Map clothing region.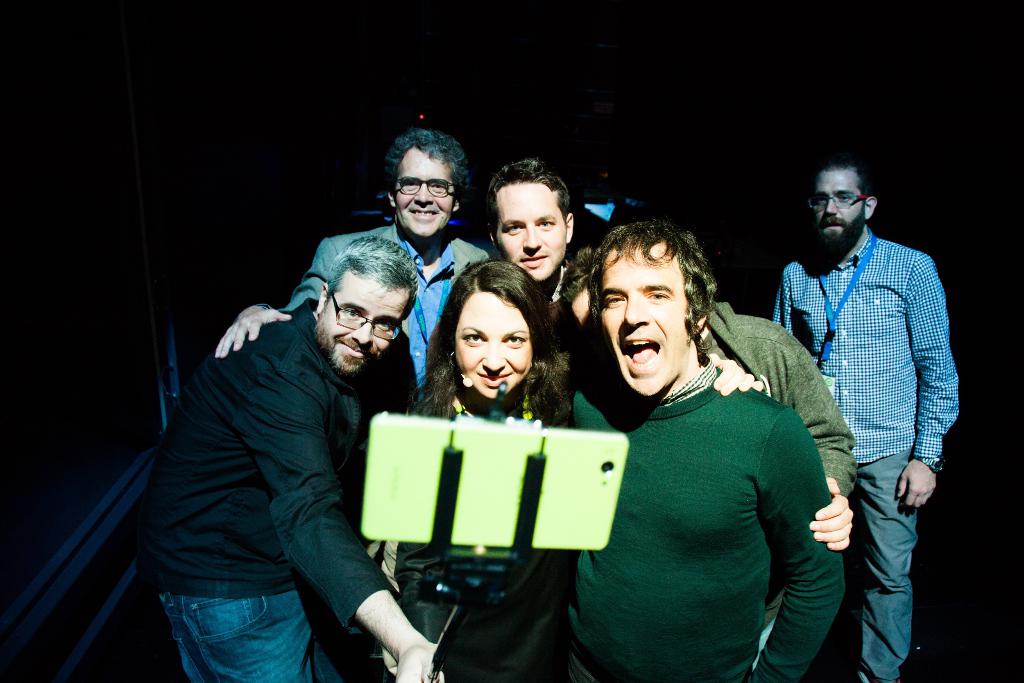
Mapped to detection(266, 231, 487, 399).
